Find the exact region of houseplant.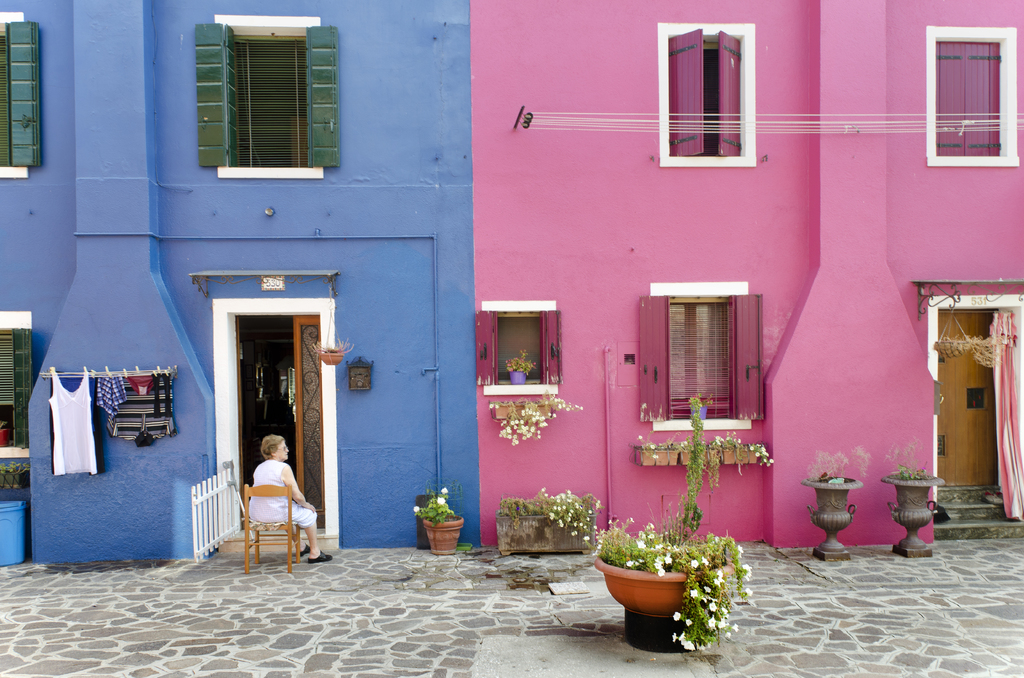
Exact region: {"x1": 413, "y1": 472, "x2": 467, "y2": 555}.
